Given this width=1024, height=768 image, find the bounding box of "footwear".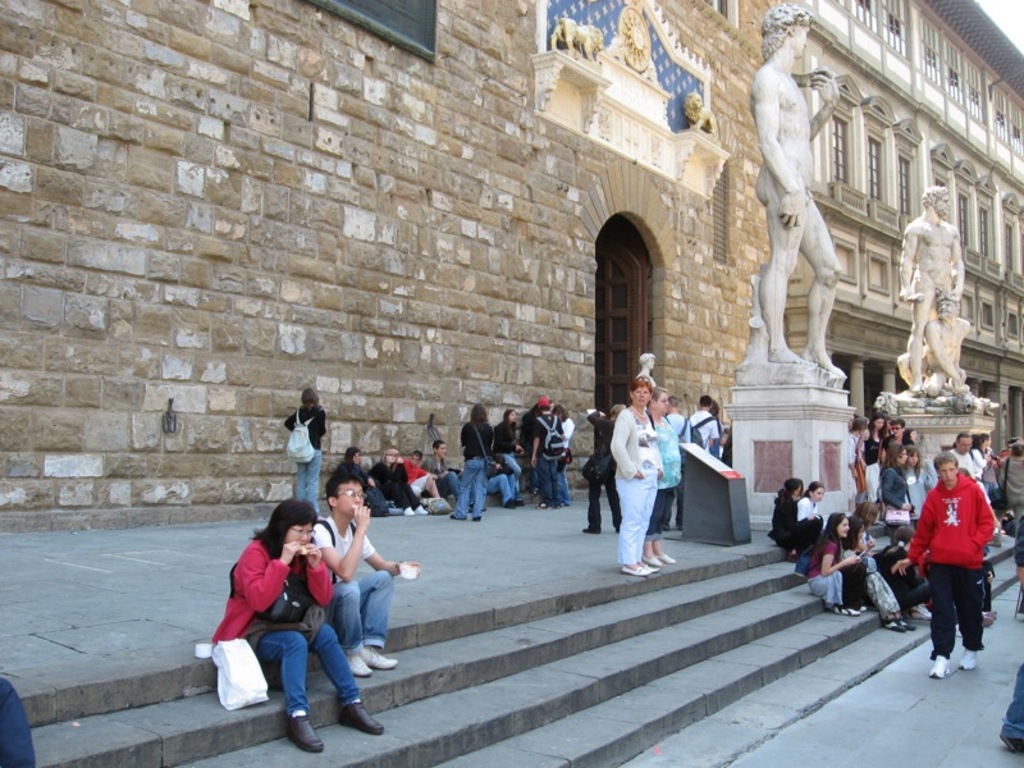
{"left": 358, "top": 645, "right": 397, "bottom": 671}.
